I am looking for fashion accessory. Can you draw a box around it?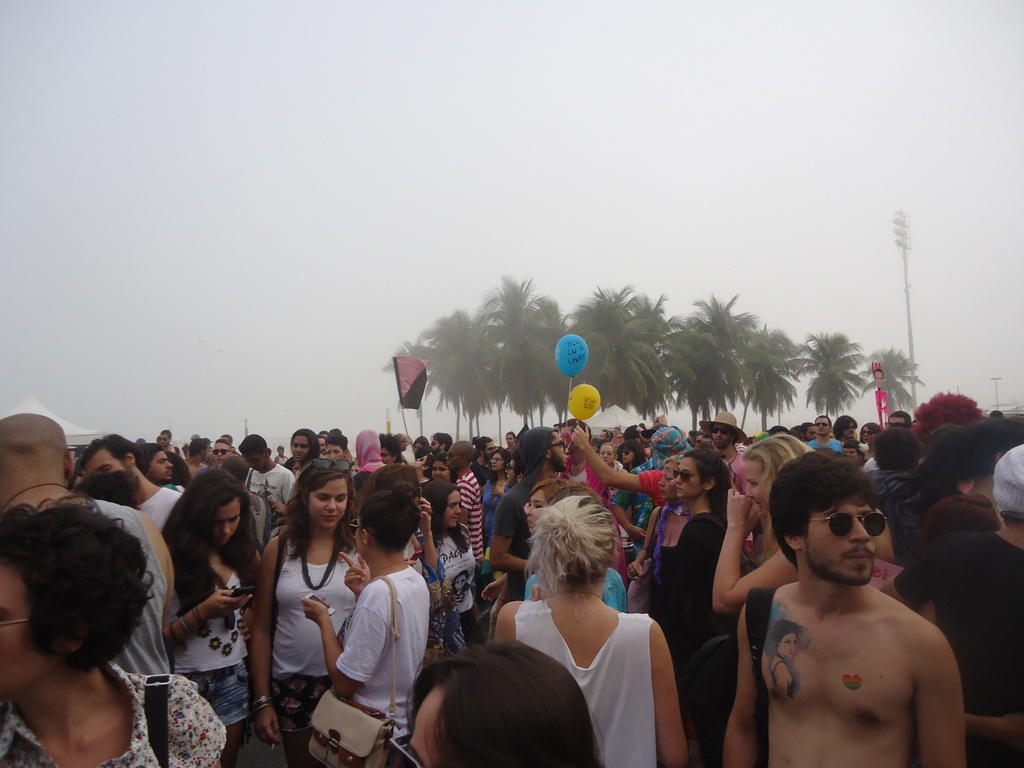
Sure, the bounding box is BBox(571, 456, 588, 481).
